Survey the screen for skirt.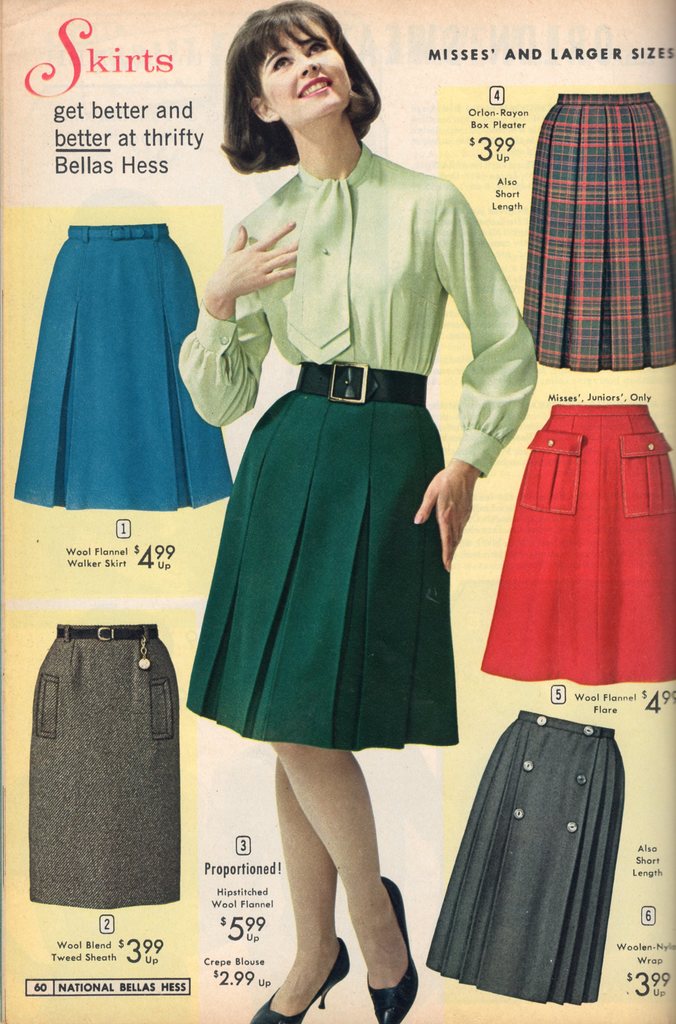
Survey found: x1=28 y1=622 x2=179 y2=909.
